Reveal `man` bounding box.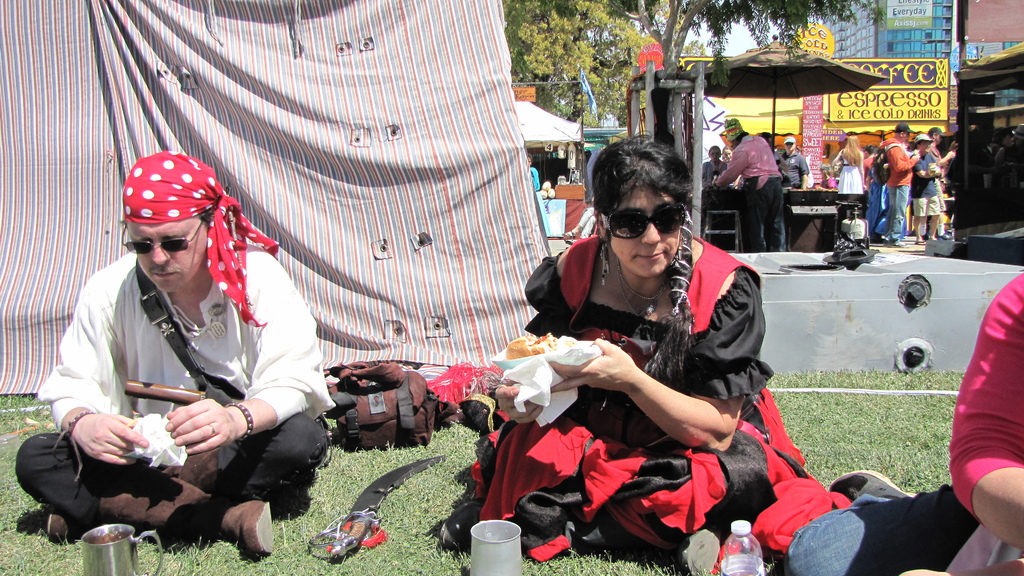
Revealed: [x1=884, y1=127, x2=921, y2=249].
